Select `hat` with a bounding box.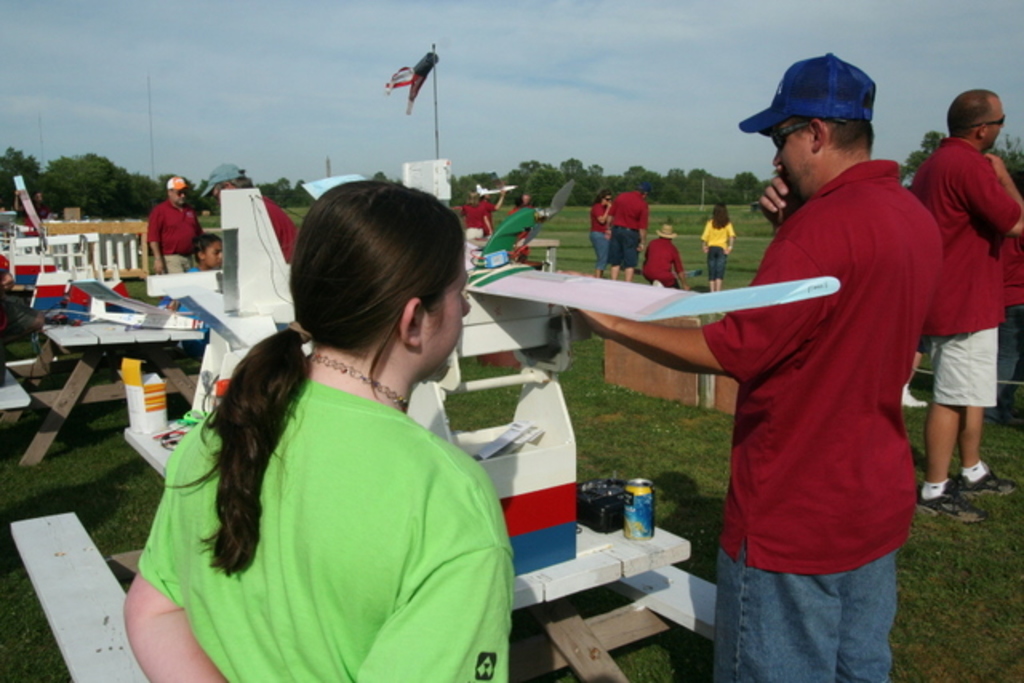
[166, 174, 187, 194].
